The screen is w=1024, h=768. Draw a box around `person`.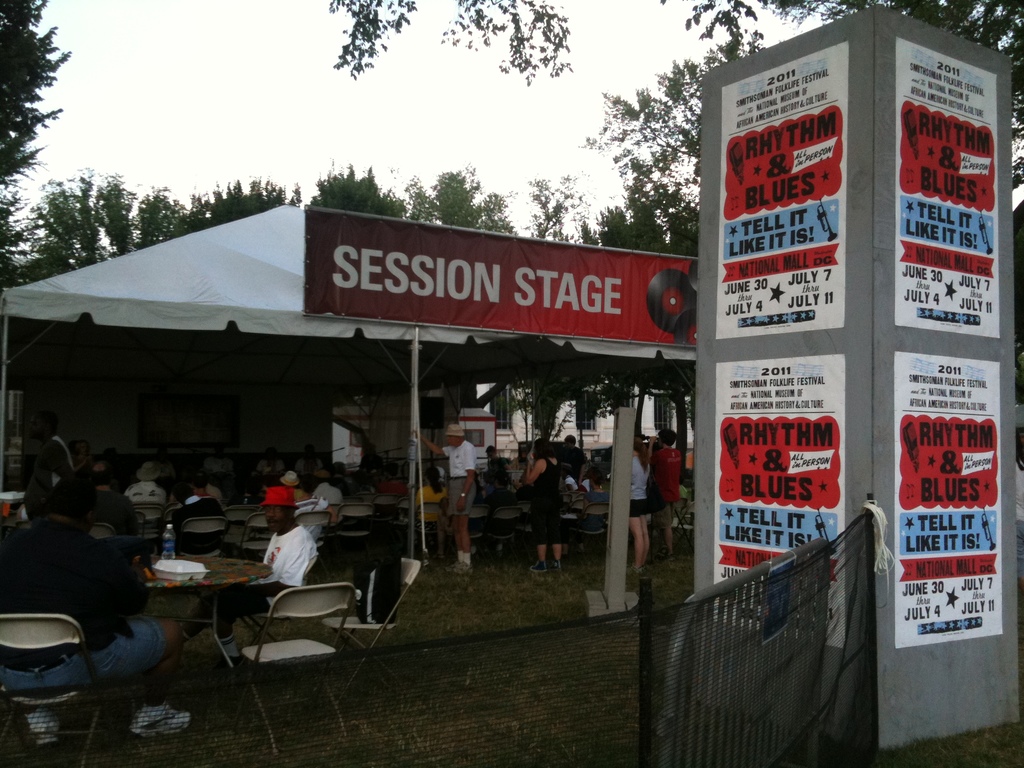
<region>520, 445, 534, 467</region>.
